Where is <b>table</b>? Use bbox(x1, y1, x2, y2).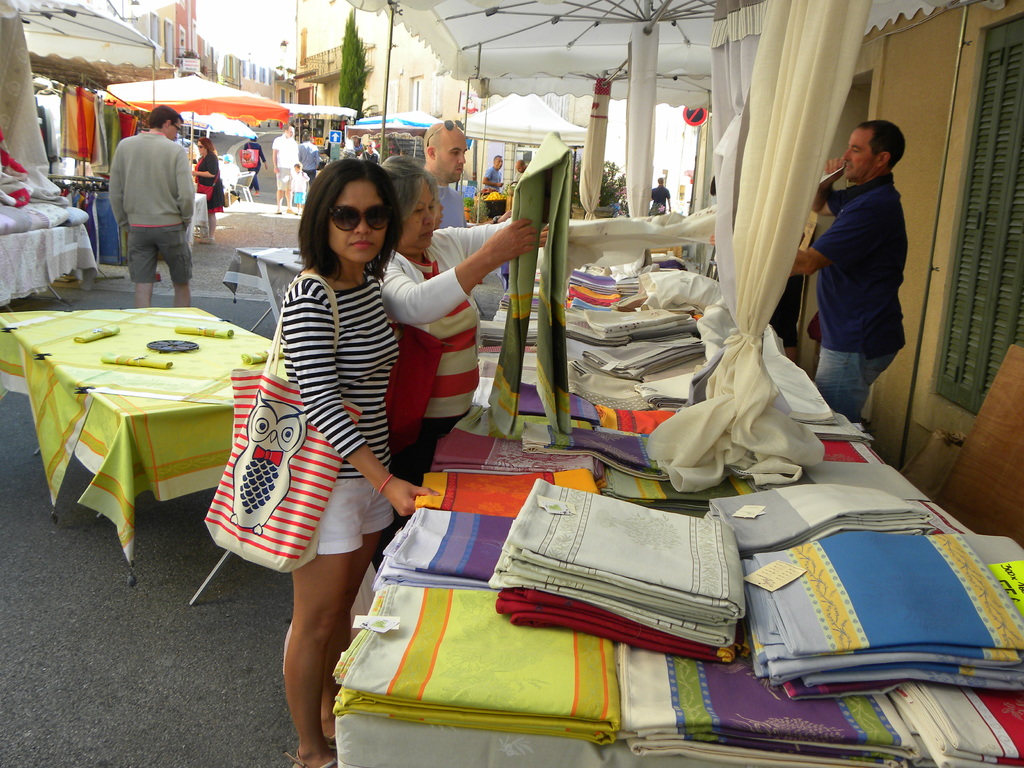
bbox(0, 301, 290, 607).
